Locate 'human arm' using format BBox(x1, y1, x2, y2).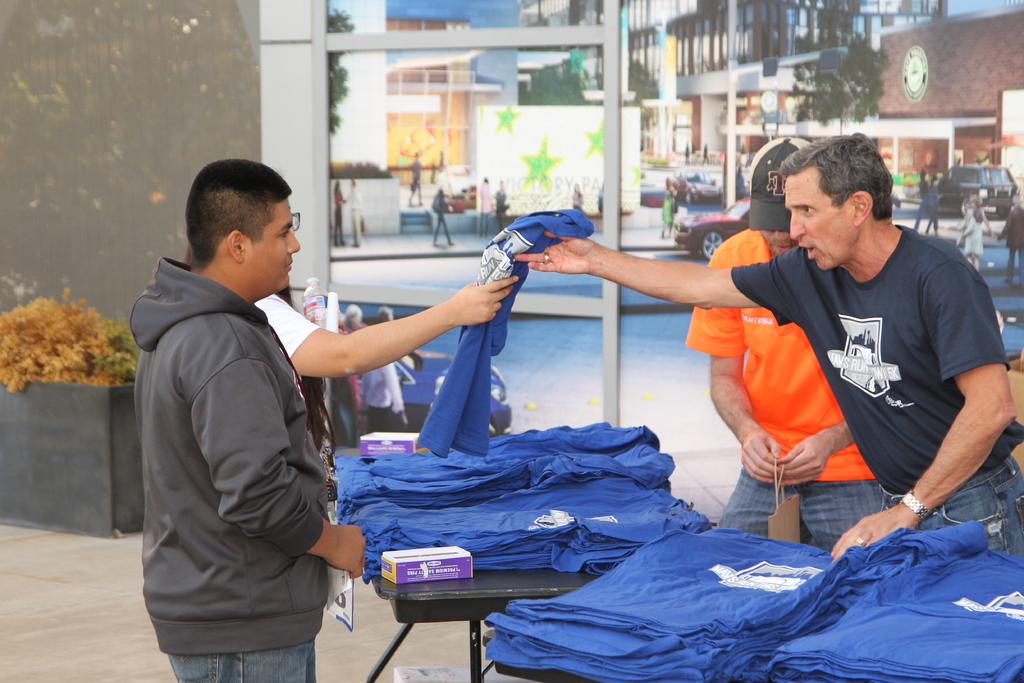
BBox(191, 353, 365, 579).
